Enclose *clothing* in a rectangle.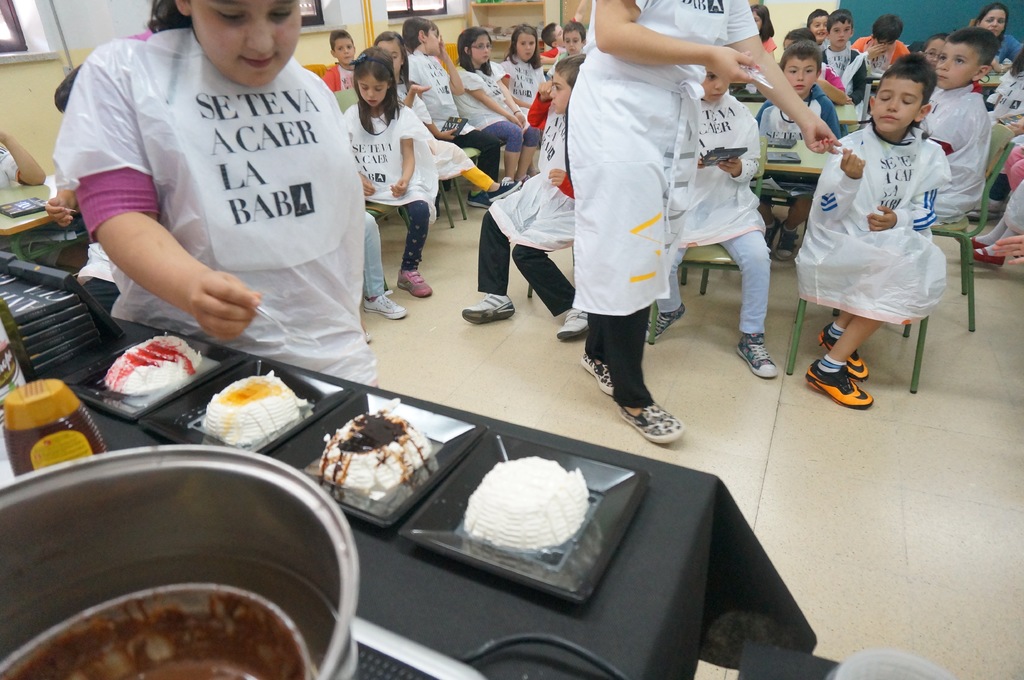
bbox=[756, 82, 844, 150].
